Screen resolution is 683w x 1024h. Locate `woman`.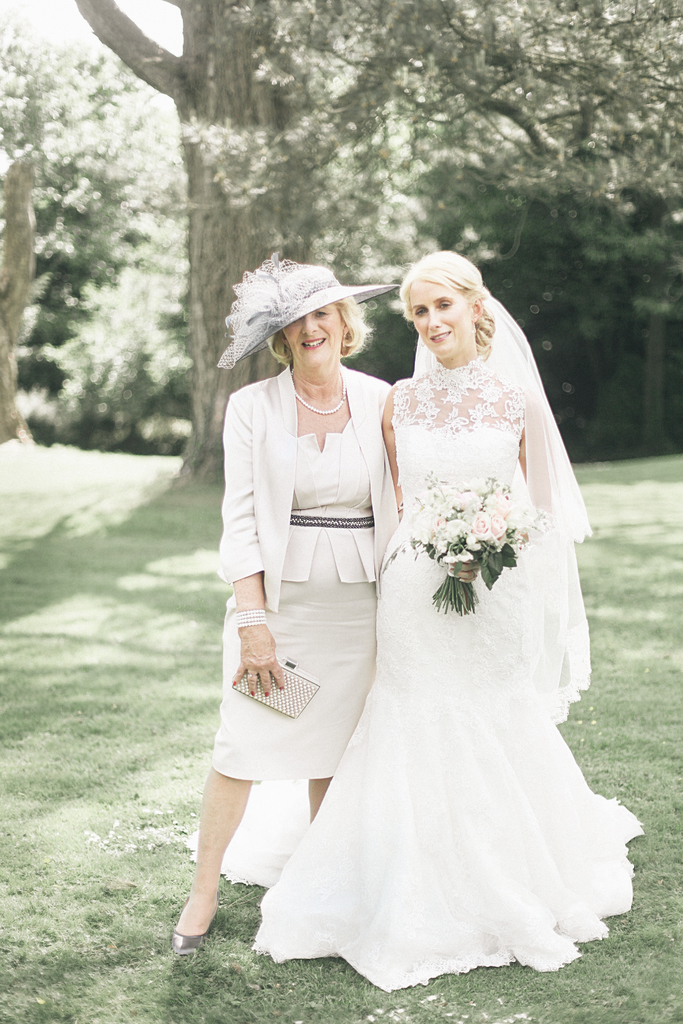
rect(156, 256, 403, 962).
